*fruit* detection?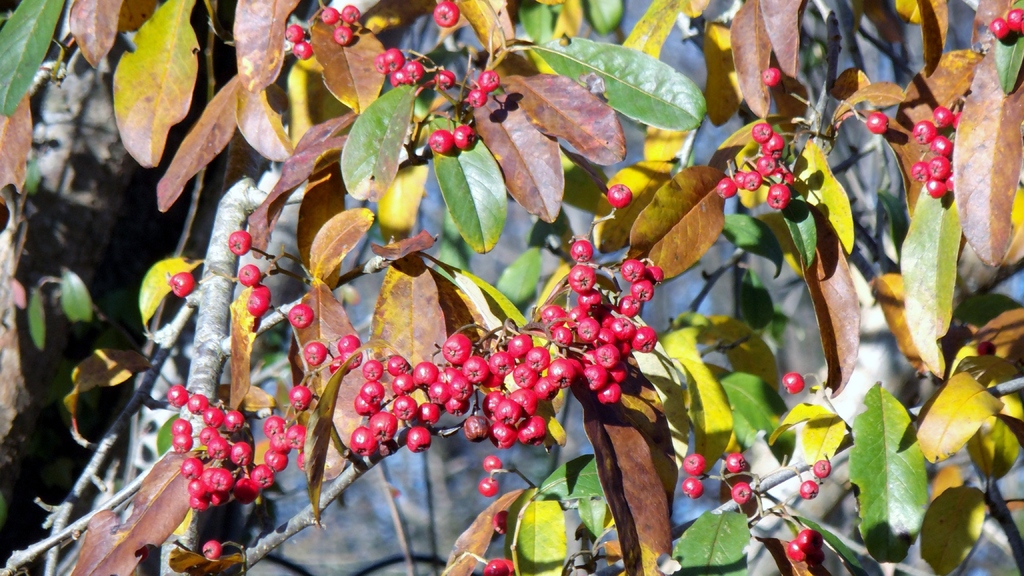
[x1=808, y1=461, x2=834, y2=474]
